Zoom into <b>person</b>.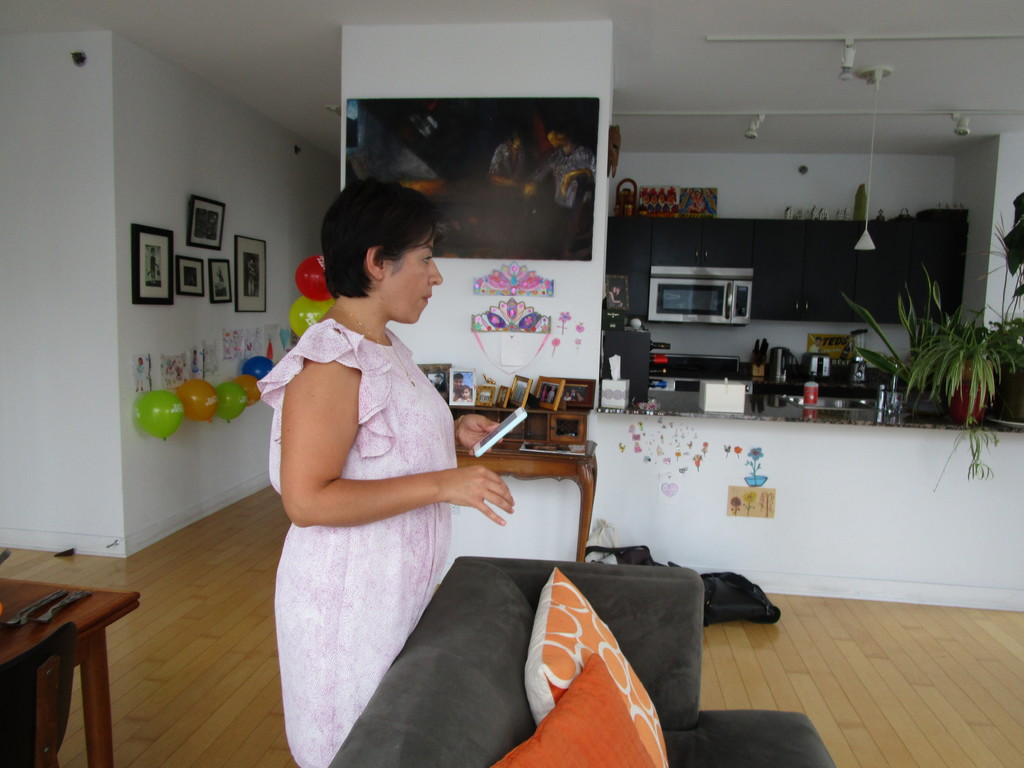
Zoom target: [260,175,517,767].
